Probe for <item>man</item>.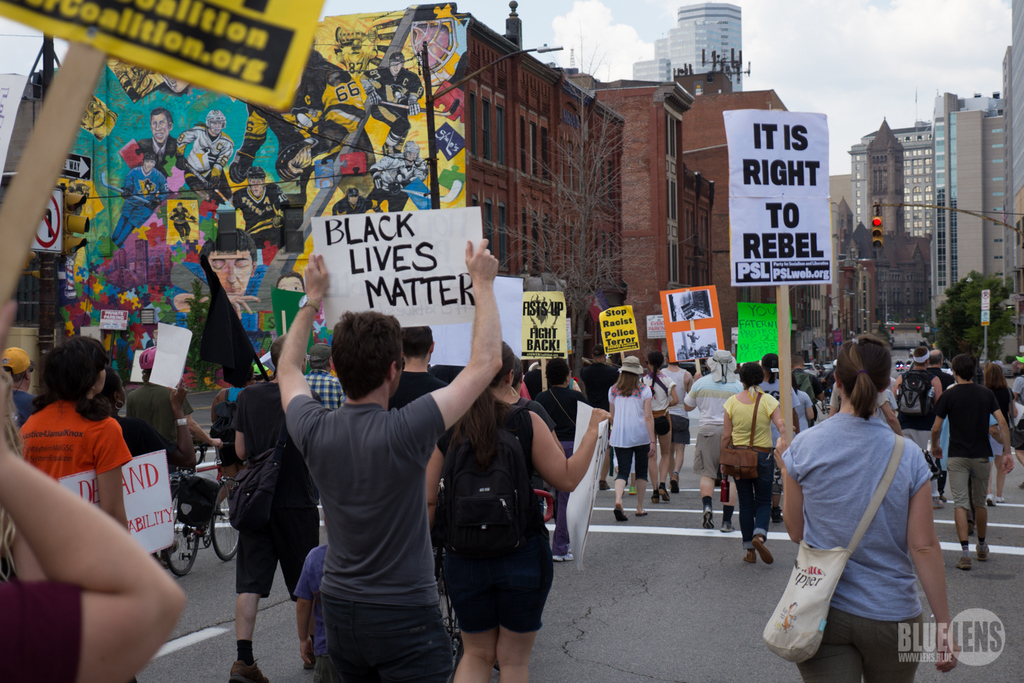
Probe result: [580, 346, 622, 488].
